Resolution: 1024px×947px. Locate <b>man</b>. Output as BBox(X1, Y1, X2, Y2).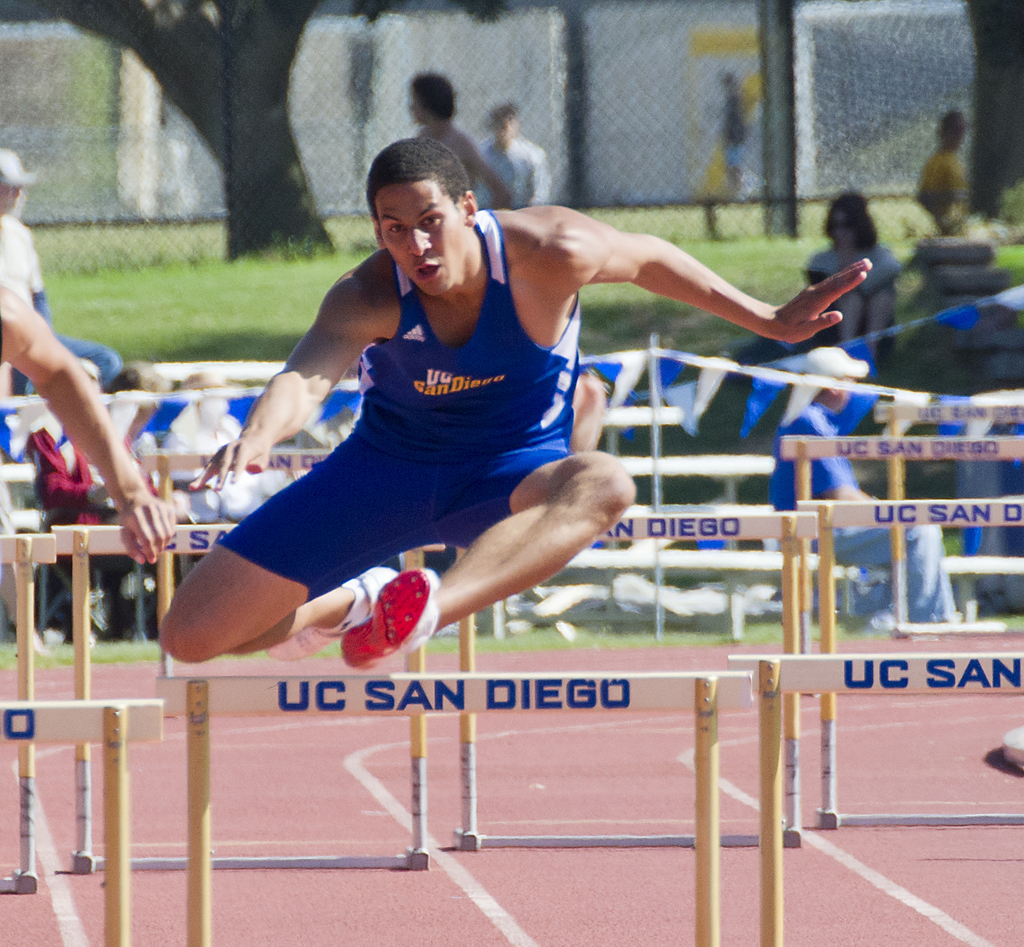
BBox(406, 75, 509, 213).
